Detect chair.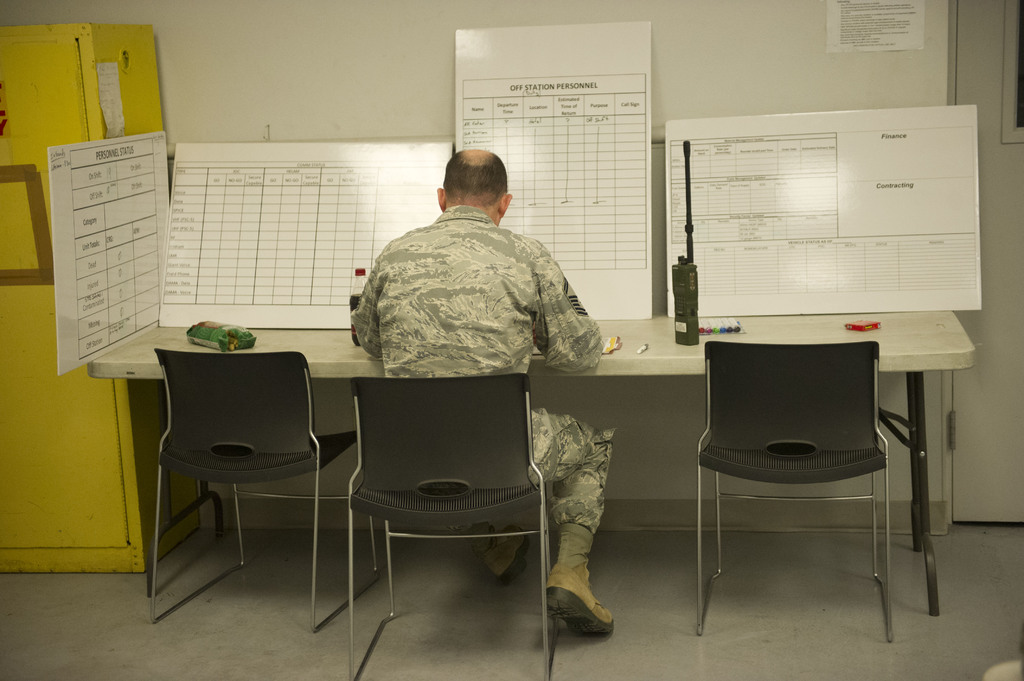
Detected at left=149, top=349, right=383, bottom=632.
